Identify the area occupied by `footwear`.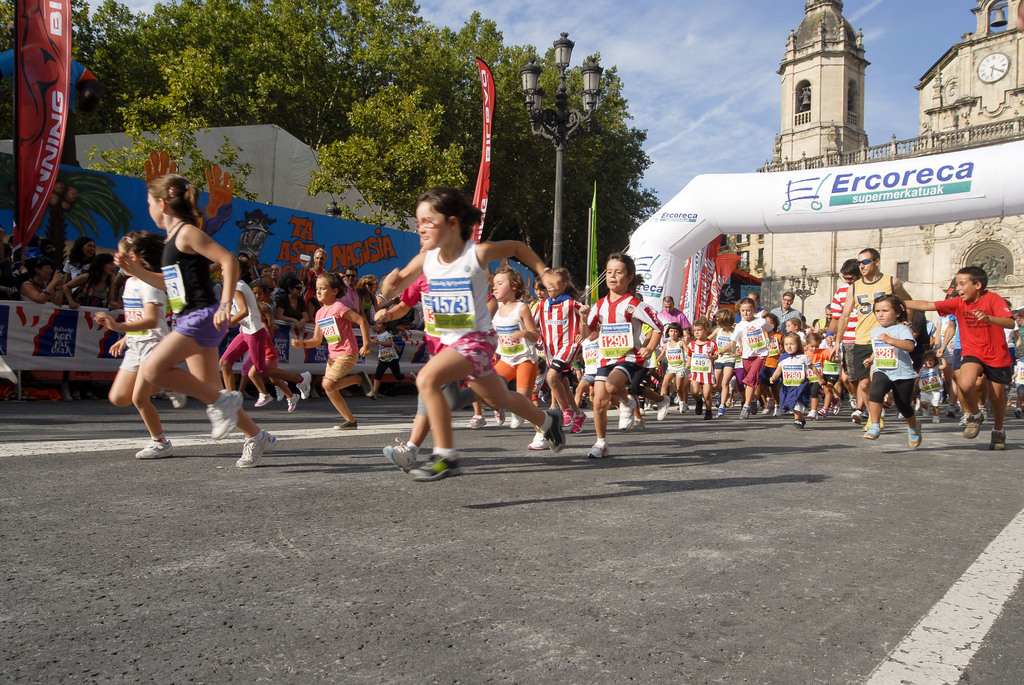
Area: (702, 408, 713, 418).
